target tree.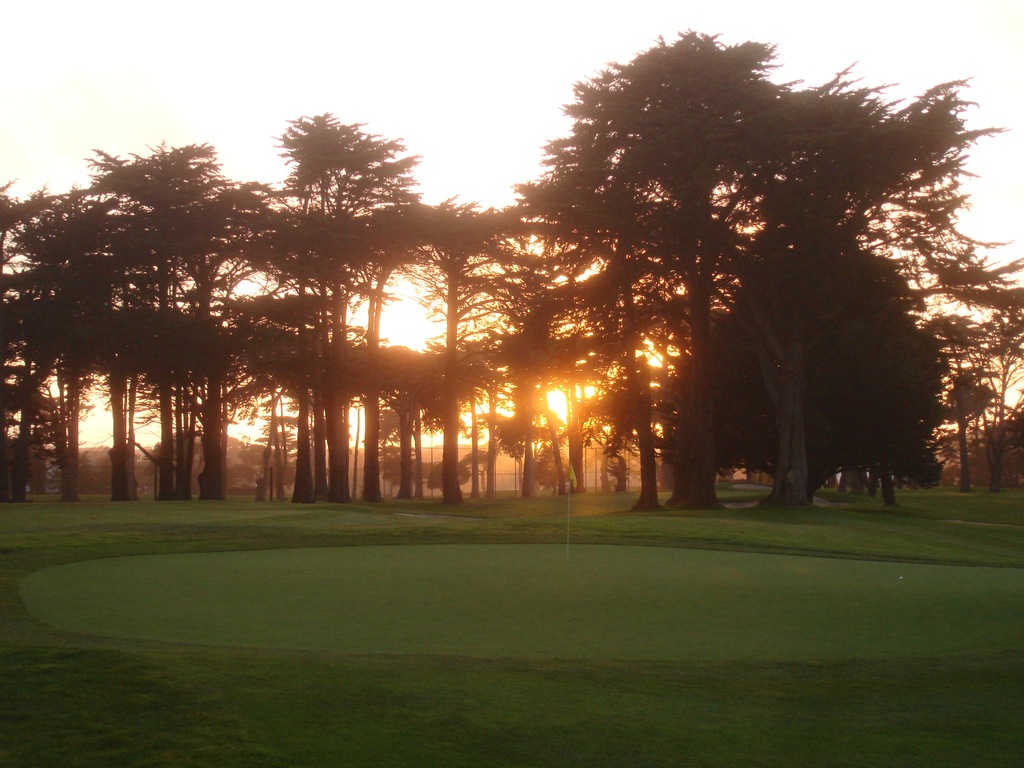
Target region: select_region(939, 258, 1023, 512).
